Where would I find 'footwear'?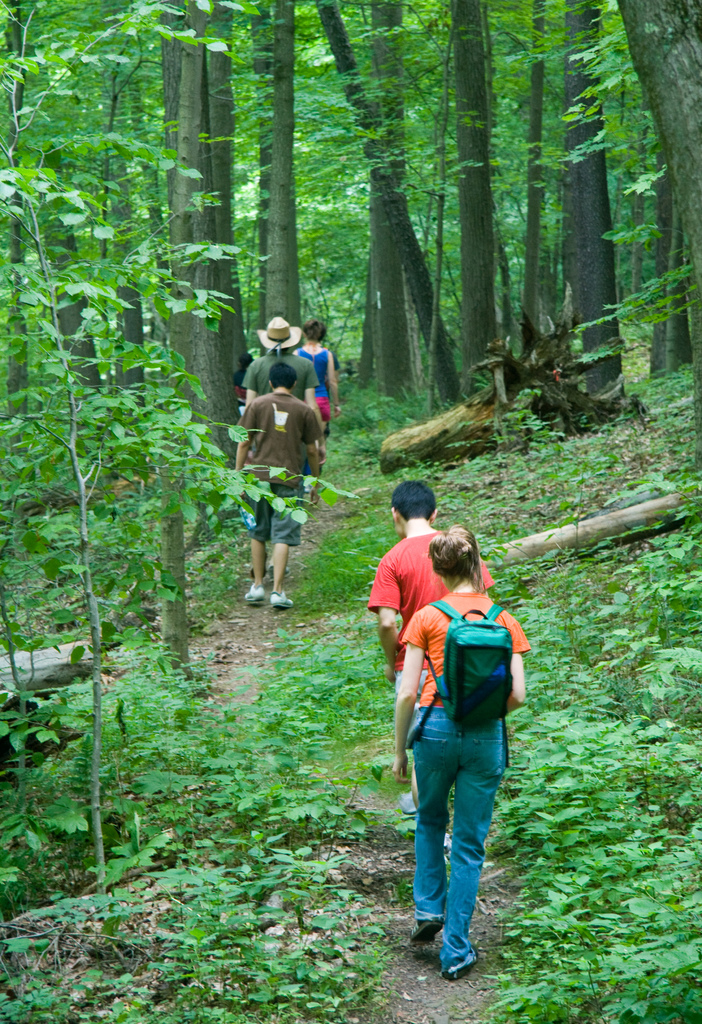
At 265 586 294 606.
